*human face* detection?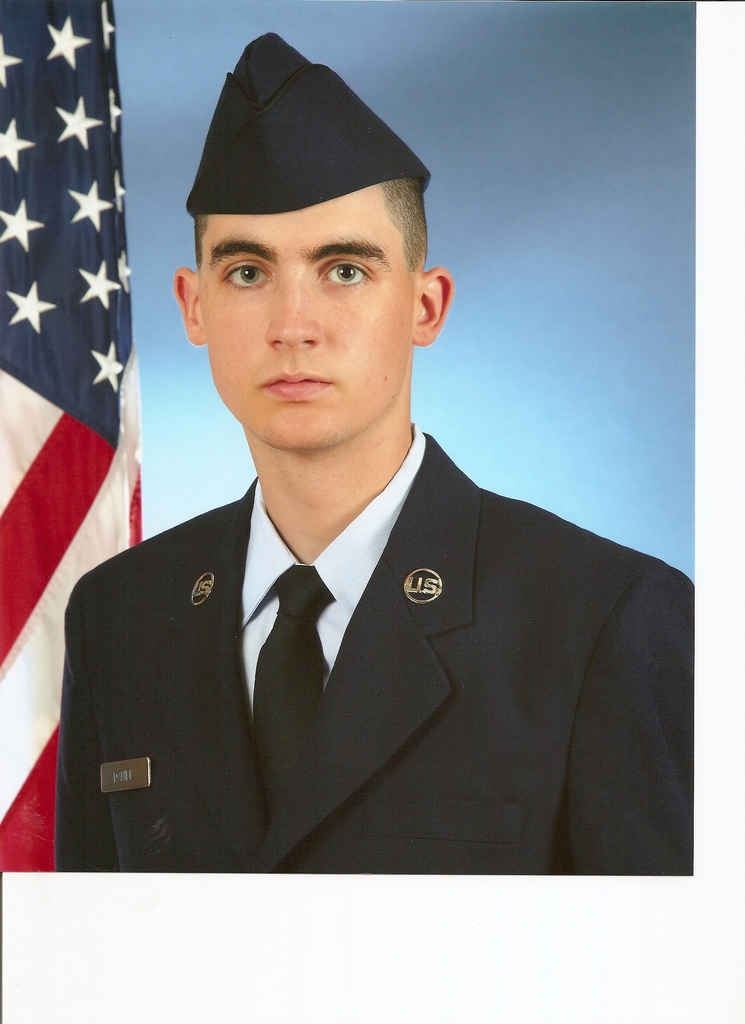
201:184:417:455
